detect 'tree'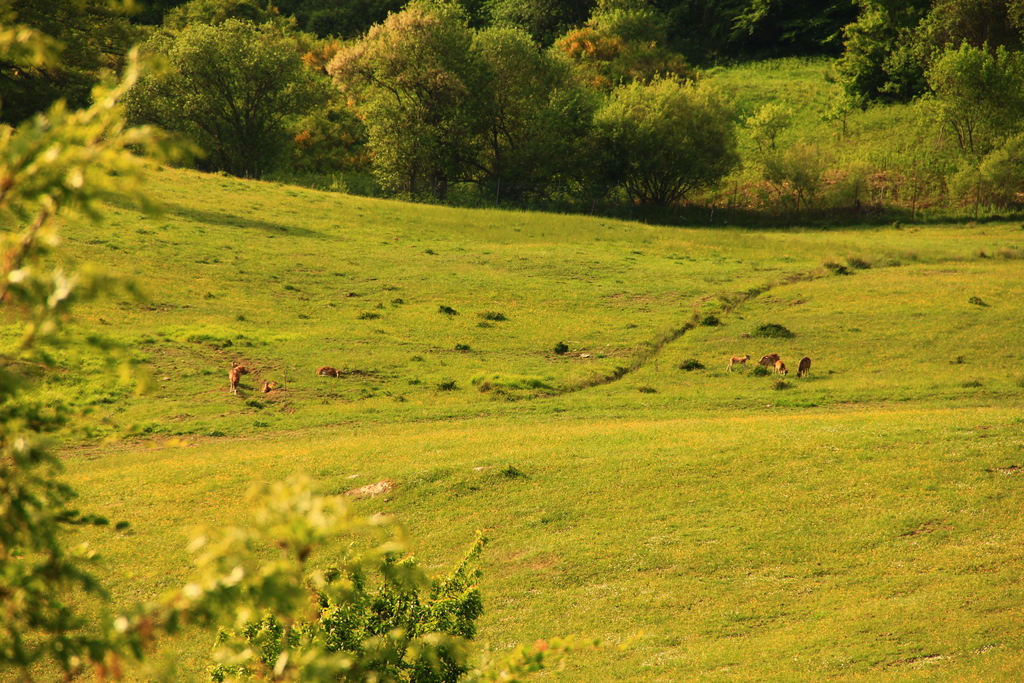
554,0,725,86
